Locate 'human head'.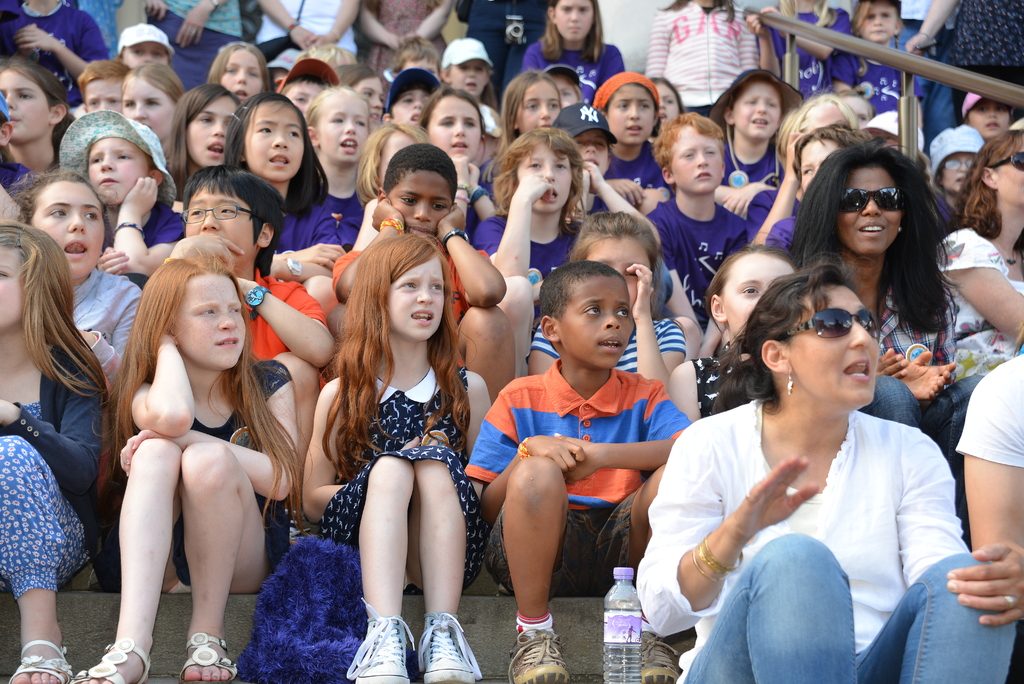
Bounding box: pyautogui.locateOnScreen(721, 75, 789, 142).
